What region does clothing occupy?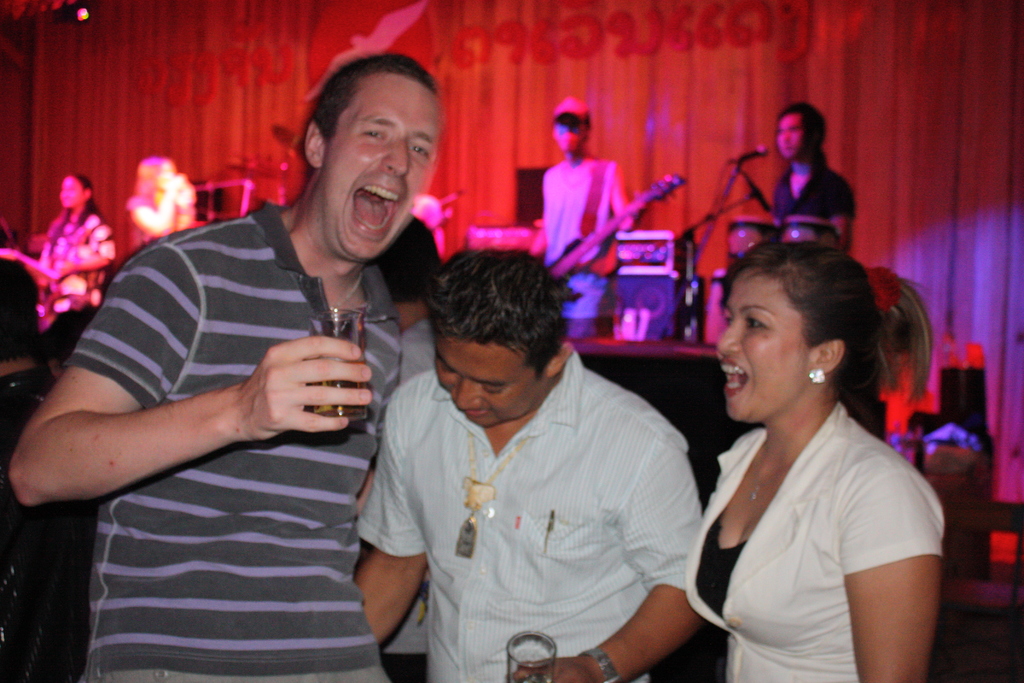
25,208,111,370.
